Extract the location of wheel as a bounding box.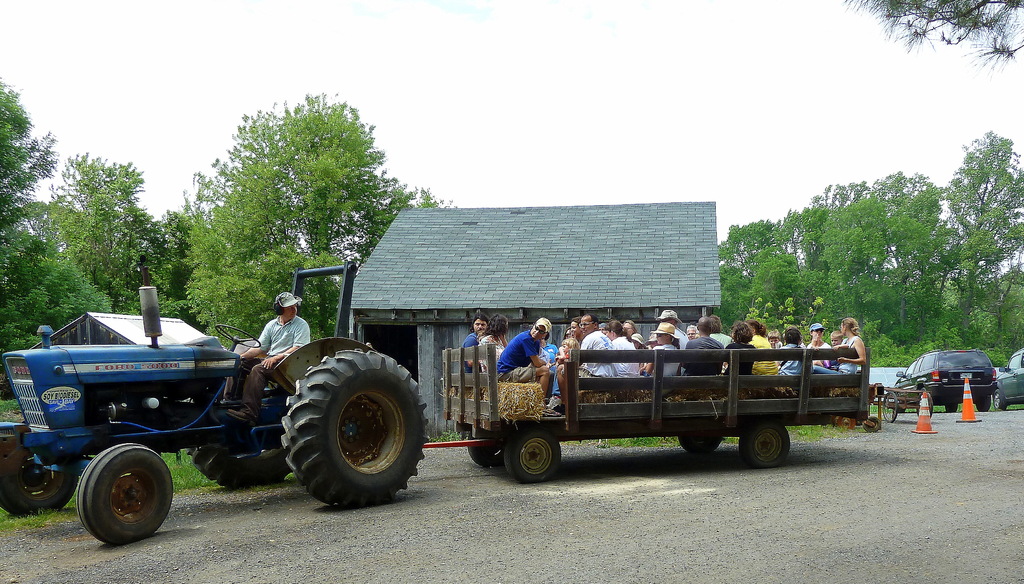
[left=916, top=395, right=931, bottom=421].
